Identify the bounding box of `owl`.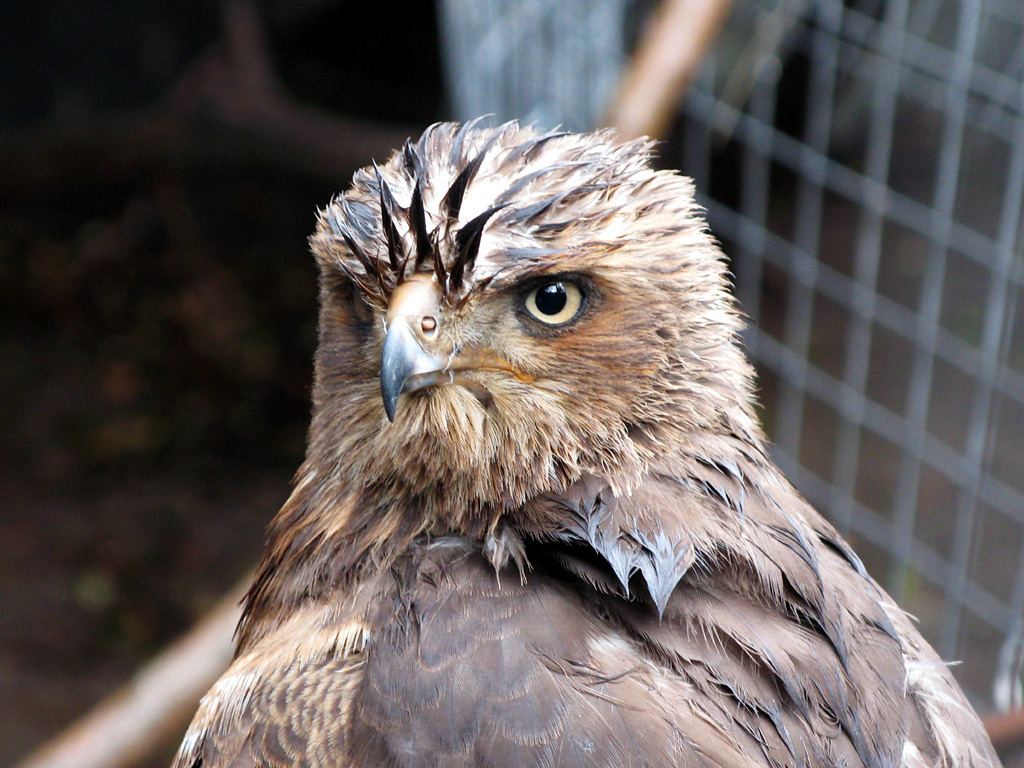
locate(133, 113, 987, 767).
